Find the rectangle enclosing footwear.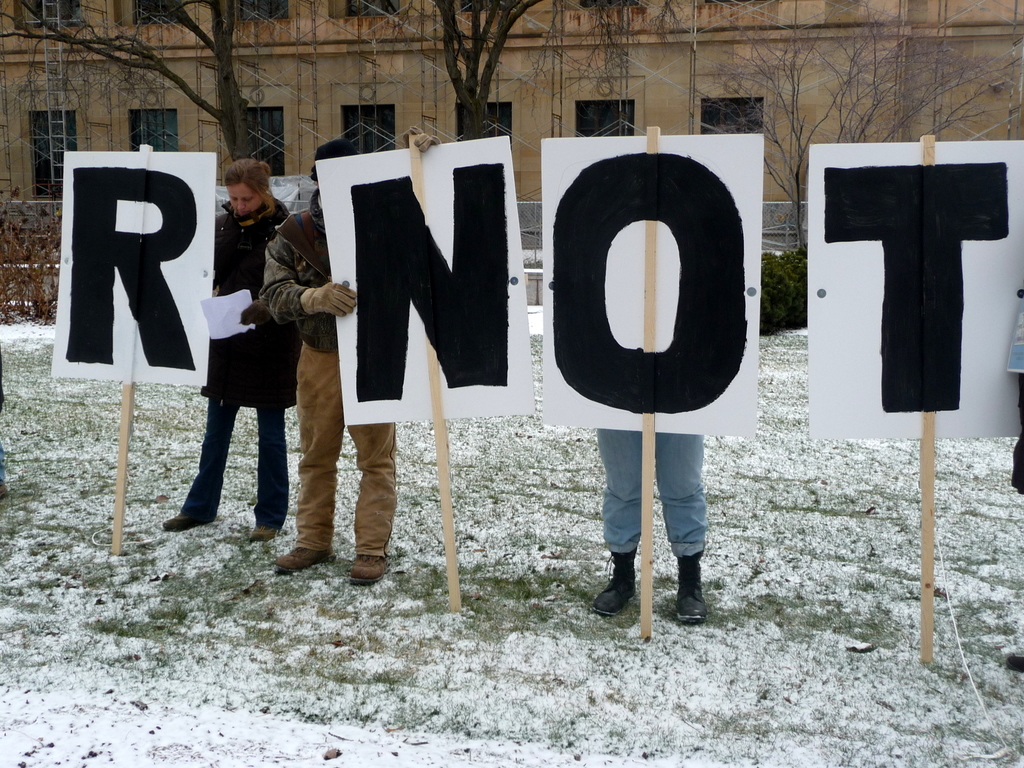
pyautogui.locateOnScreen(673, 556, 716, 627).
